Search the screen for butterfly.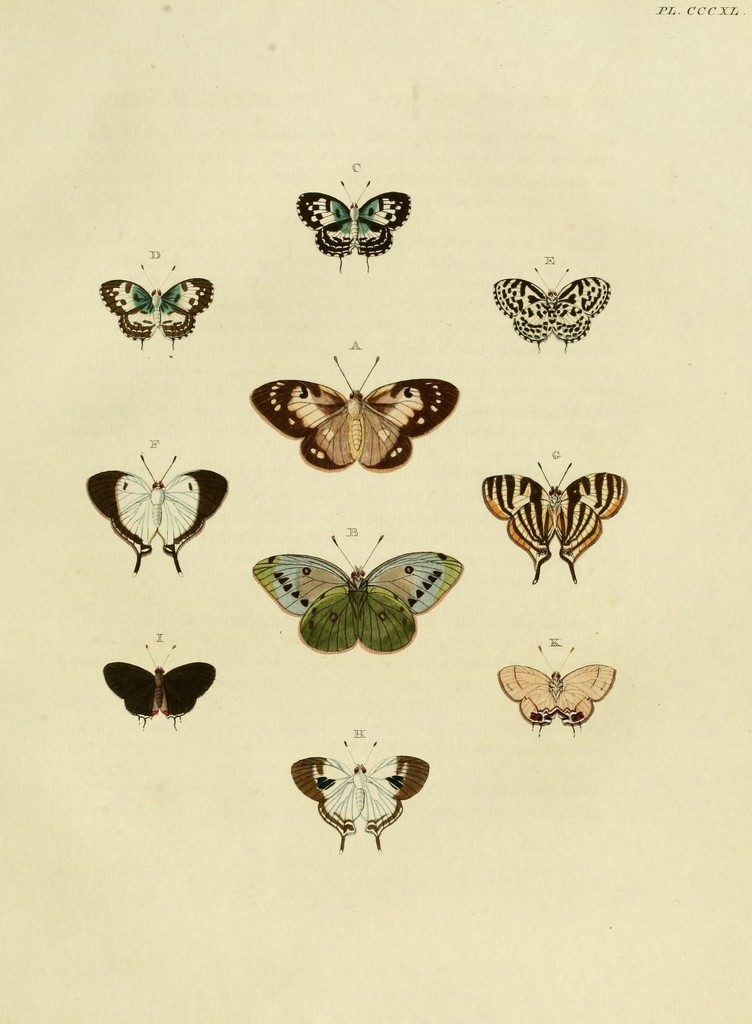
Found at [288,741,432,851].
